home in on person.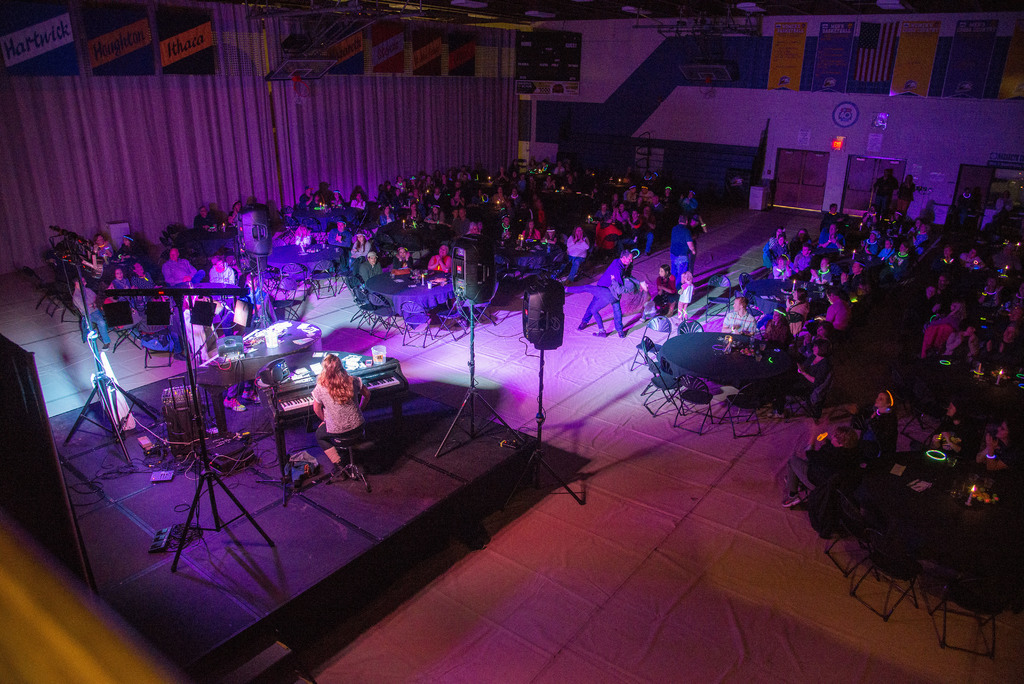
Homed in at [947,305,966,320].
